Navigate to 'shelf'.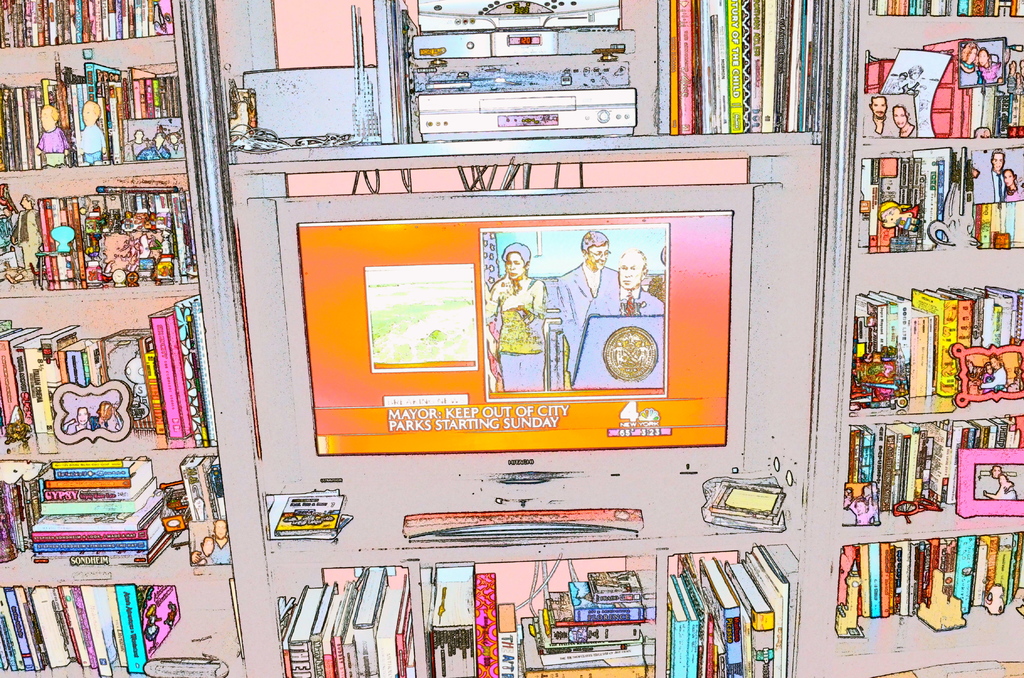
Navigation target: <box>0,181,187,278</box>.
